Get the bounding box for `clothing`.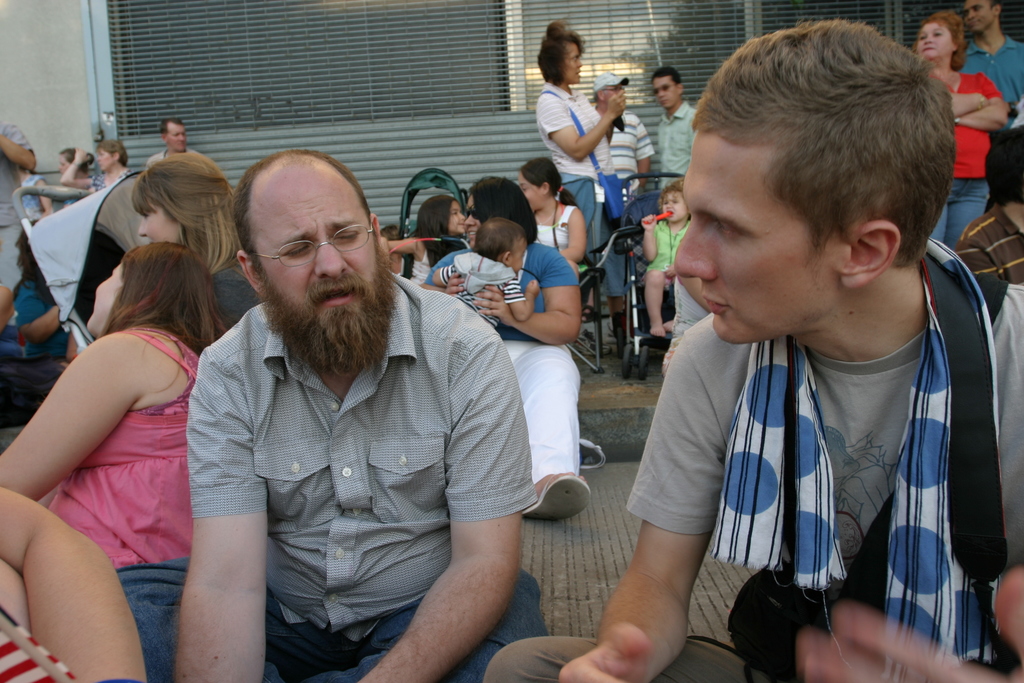
box=[210, 252, 269, 339].
